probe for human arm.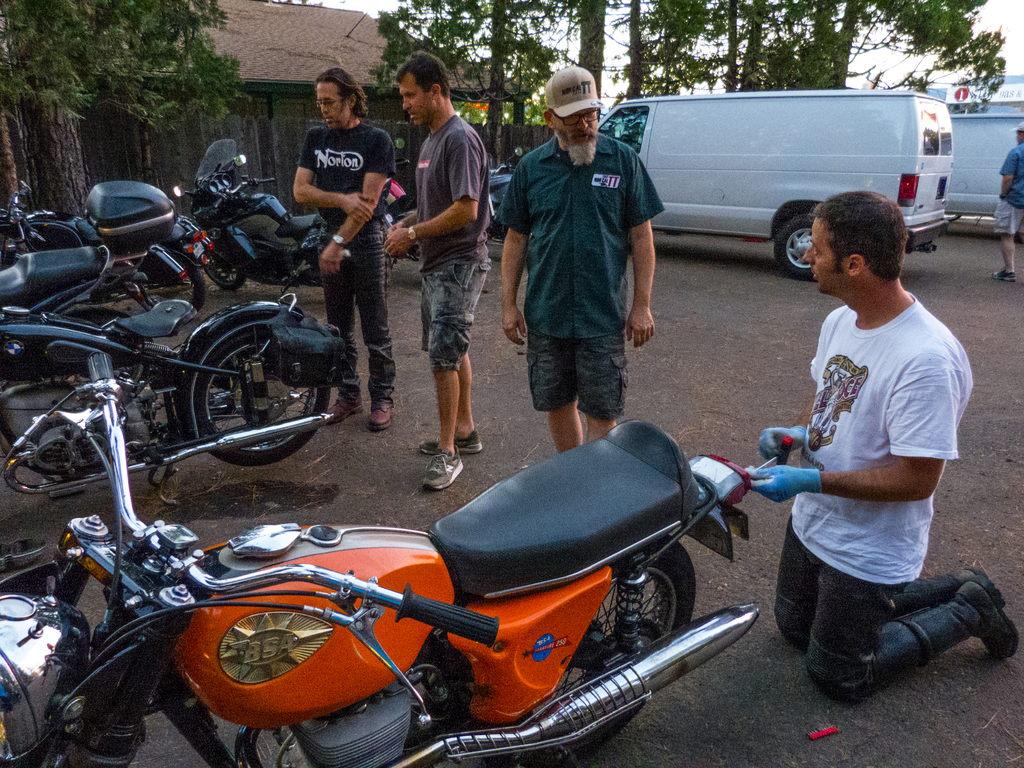
Probe result: <region>292, 127, 378, 226</region>.
